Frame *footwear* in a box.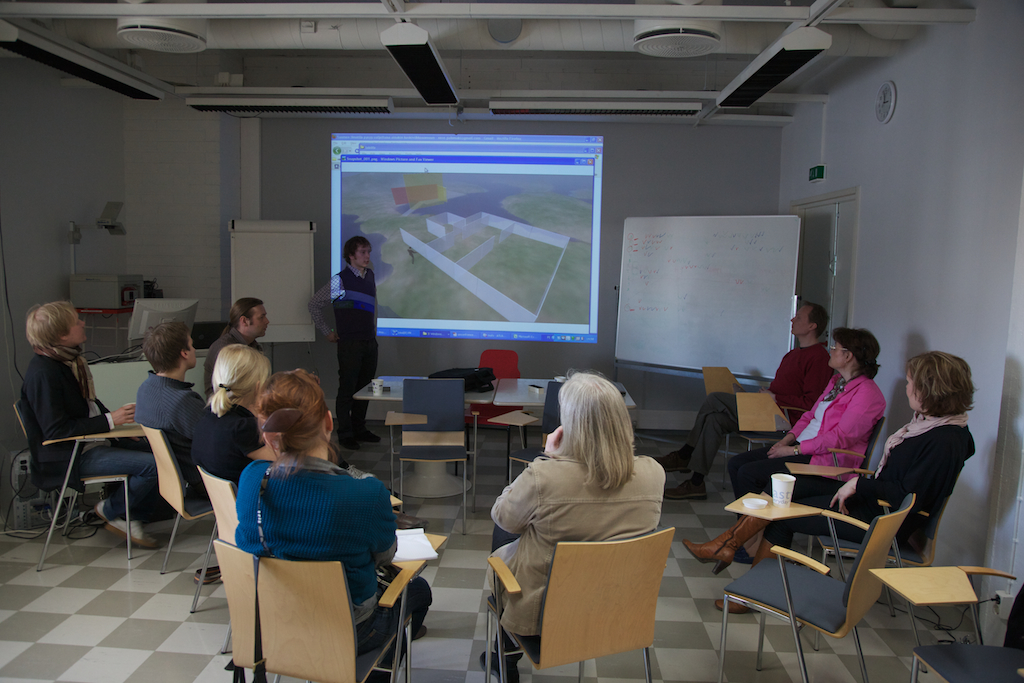
104:525:161:550.
